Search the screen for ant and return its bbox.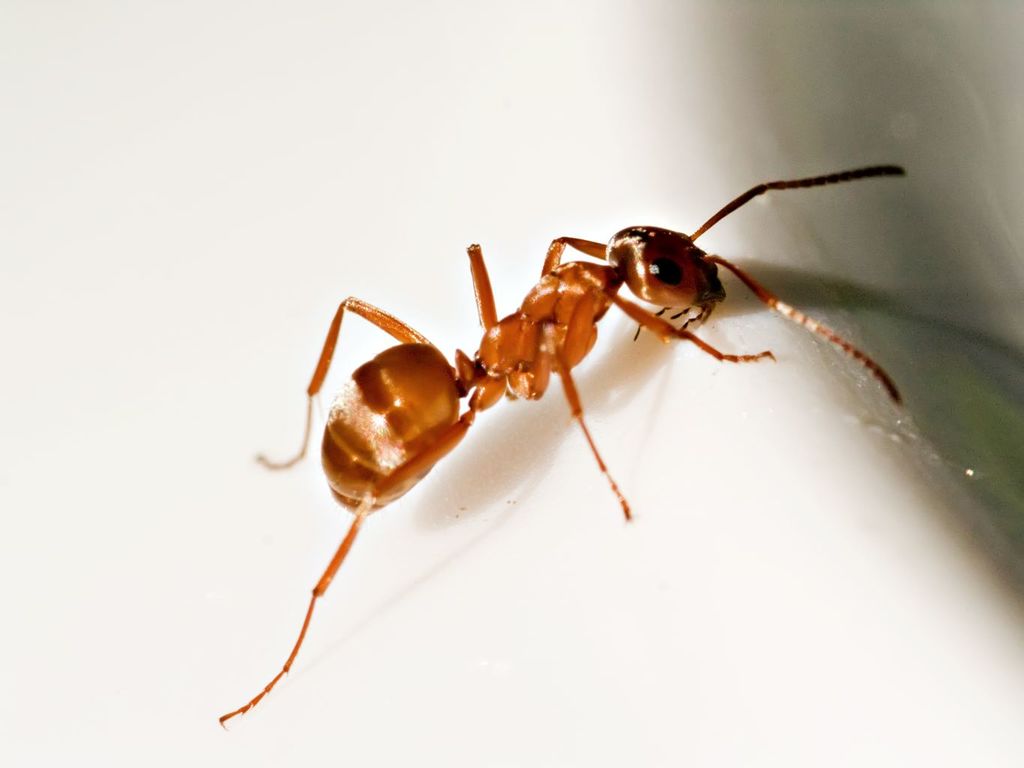
Found: {"left": 224, "top": 169, "right": 905, "bottom": 720}.
